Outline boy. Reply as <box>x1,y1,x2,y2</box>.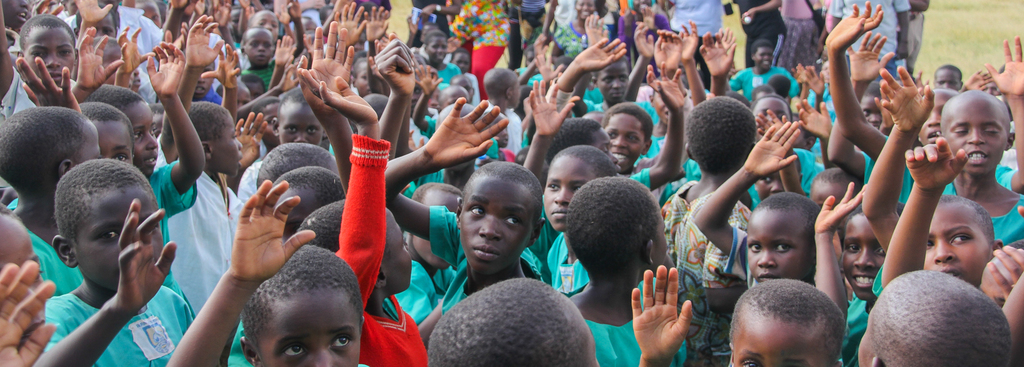
<box>483,64,521,150</box>.
